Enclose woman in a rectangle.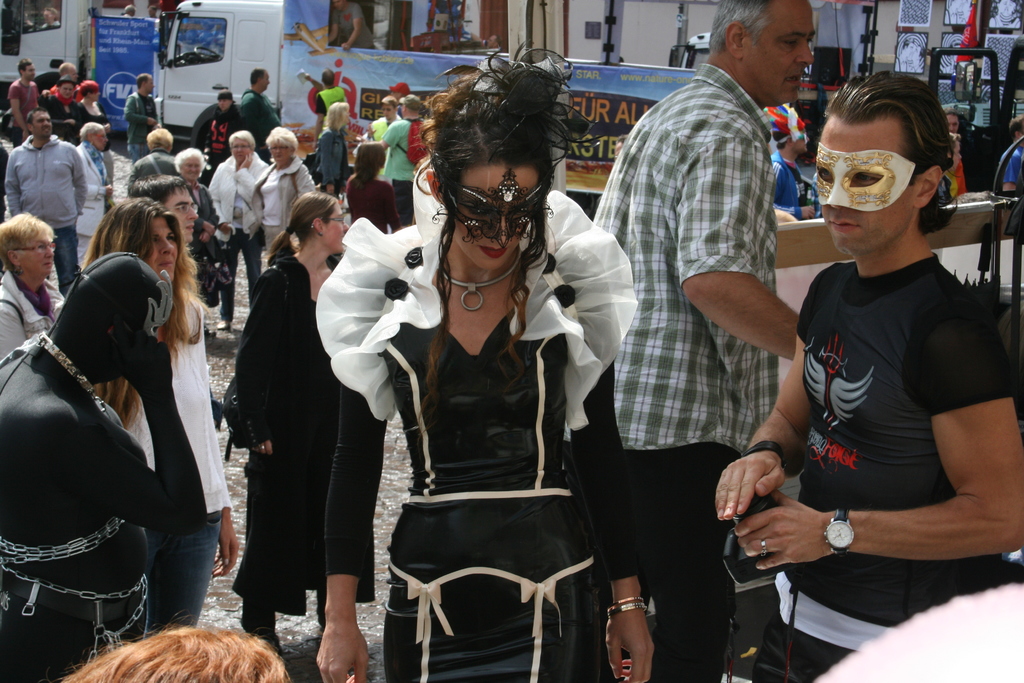
<bbox>0, 214, 71, 378</bbox>.
